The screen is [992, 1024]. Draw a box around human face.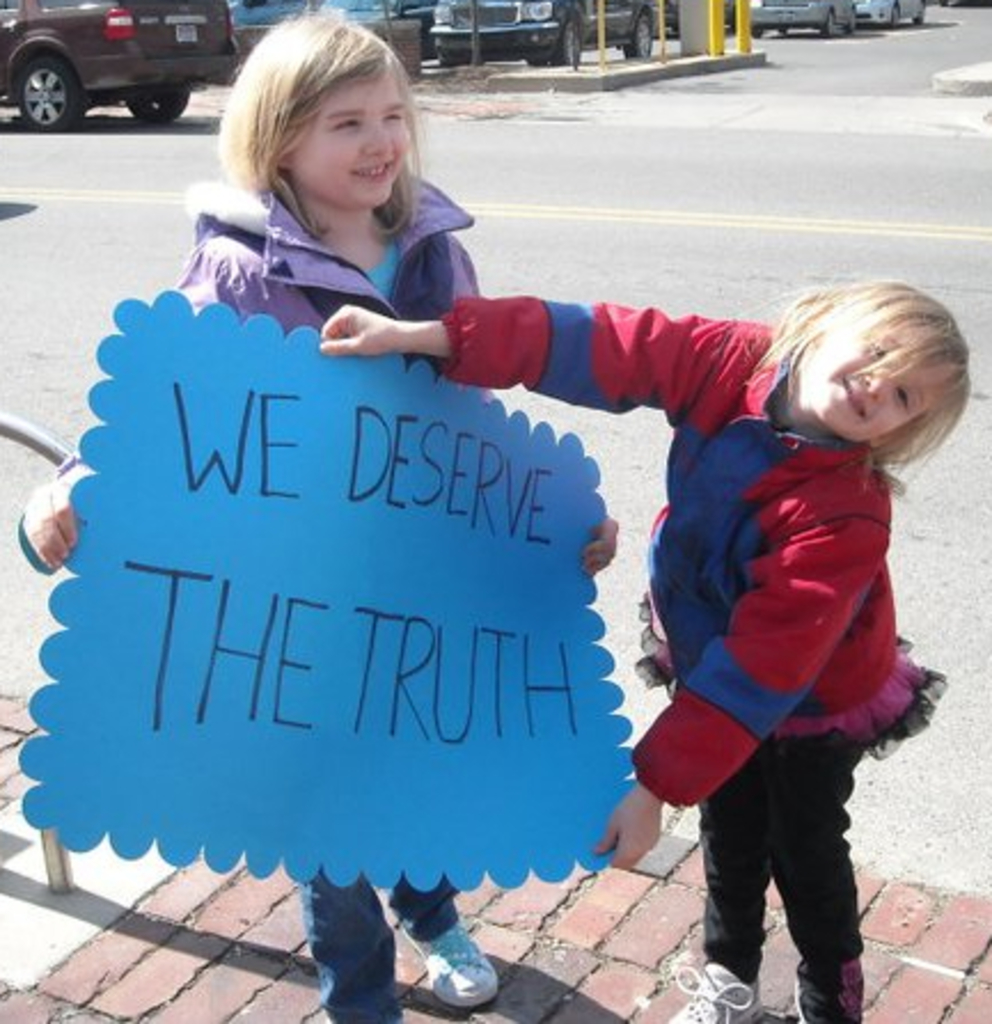
[left=280, top=82, right=408, bottom=208].
